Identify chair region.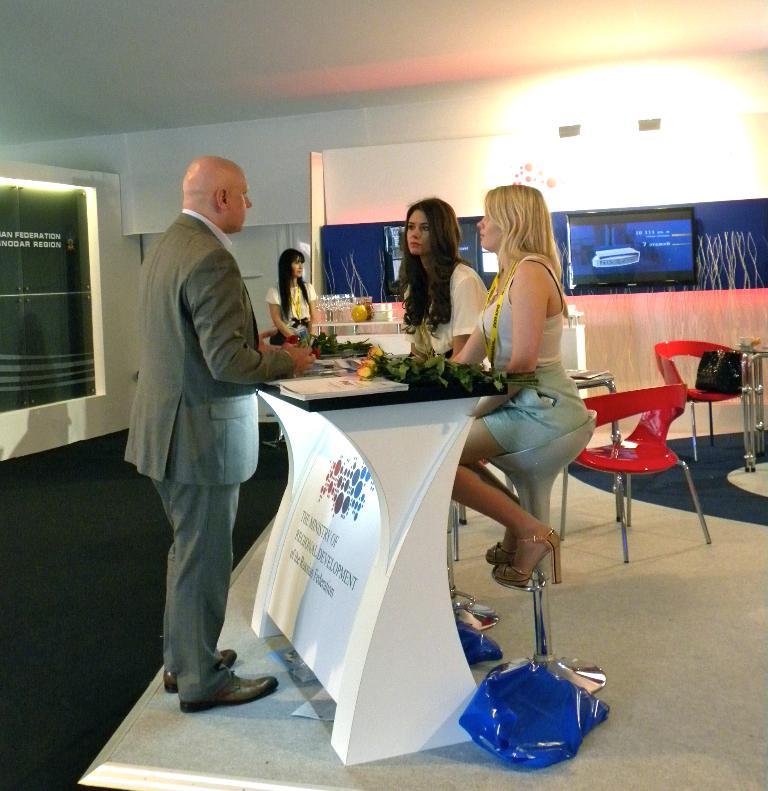
Region: l=481, t=410, r=608, b=699.
